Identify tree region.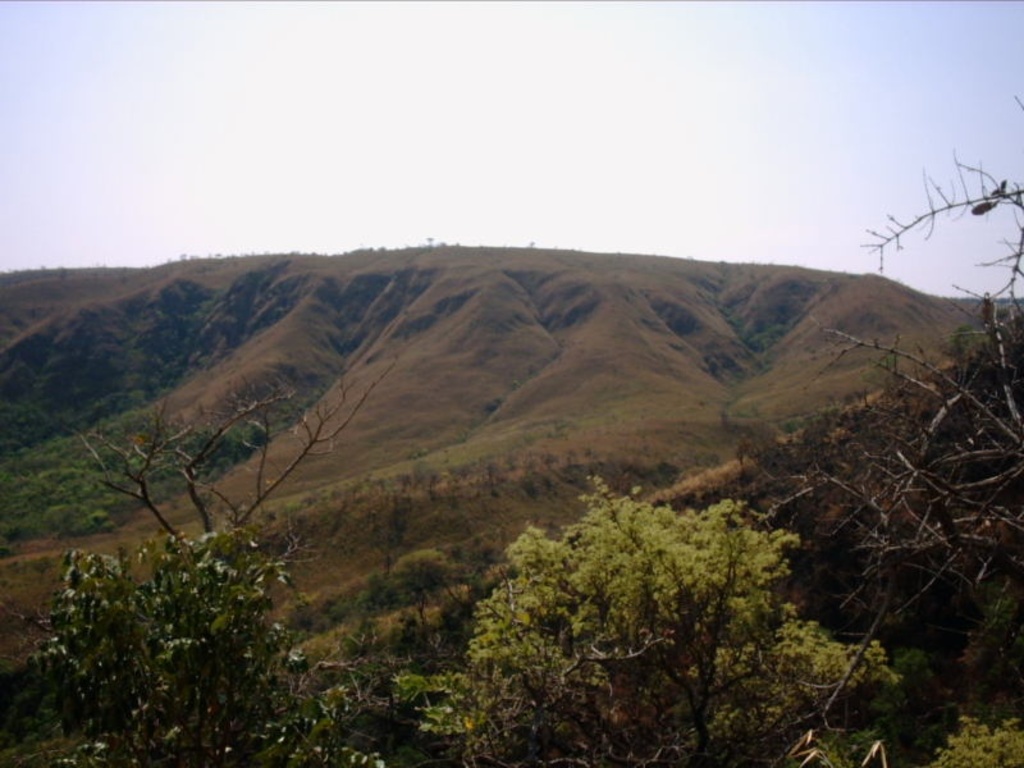
Region: box(941, 717, 1023, 767).
